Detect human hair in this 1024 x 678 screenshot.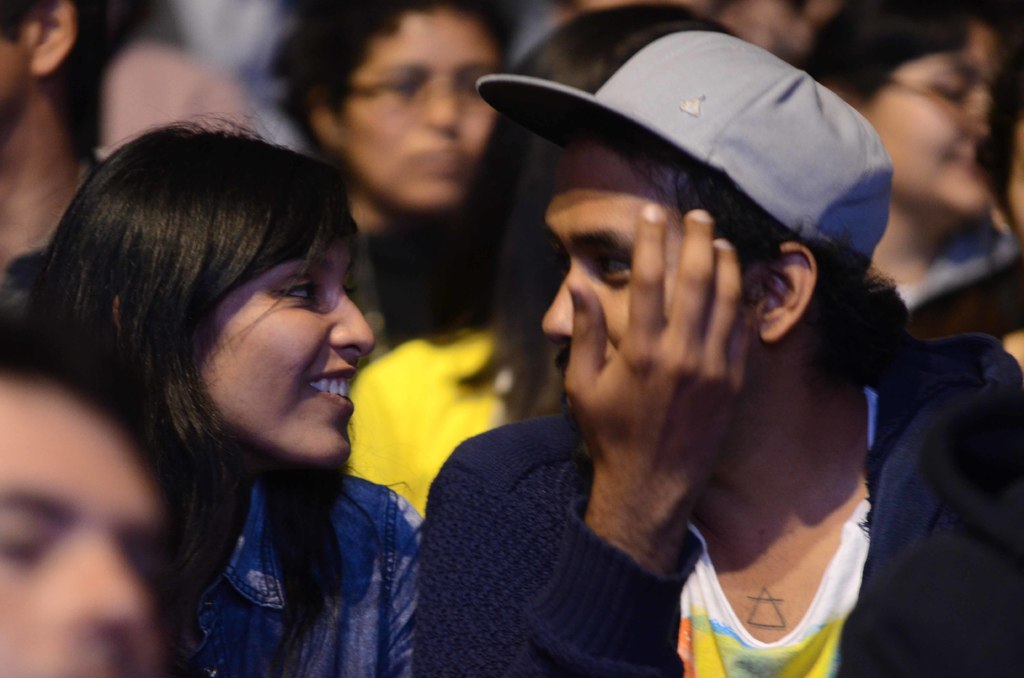
Detection: detection(797, 0, 1012, 110).
